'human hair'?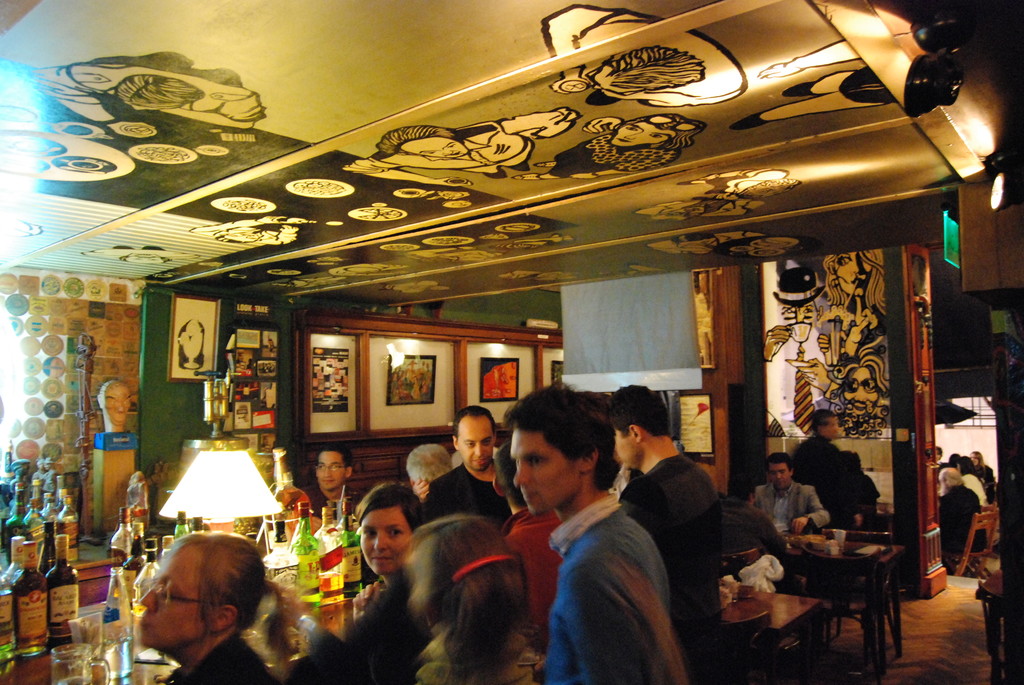
<box>171,524,298,661</box>
